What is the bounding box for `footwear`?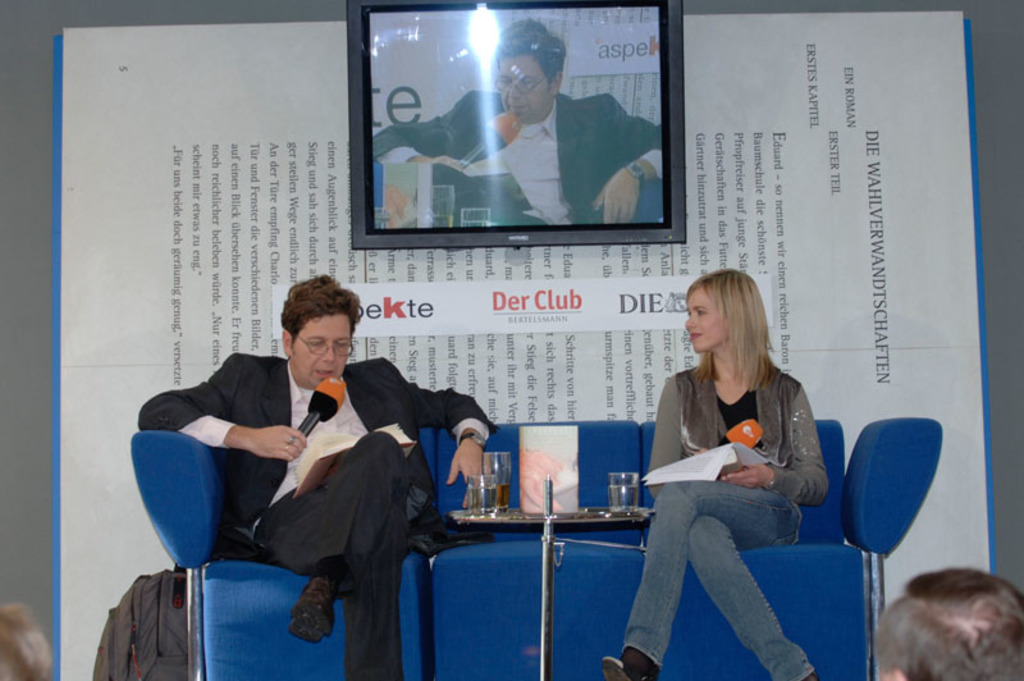
283:573:344:653.
